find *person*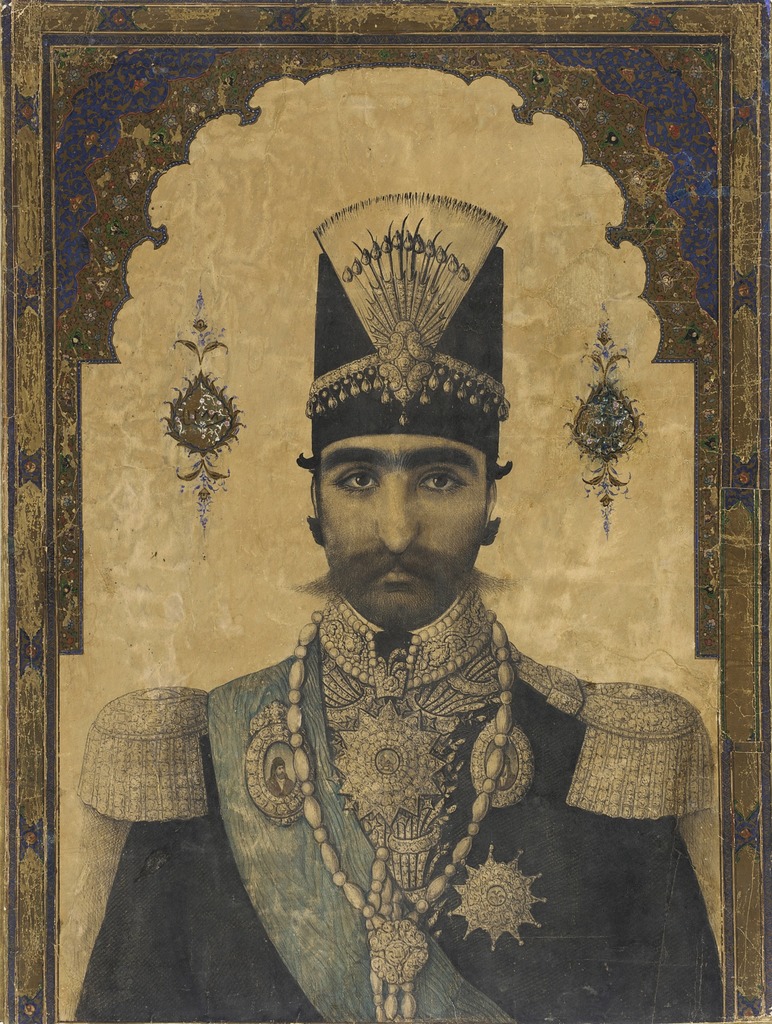
(left=54, top=194, right=724, bottom=1020)
